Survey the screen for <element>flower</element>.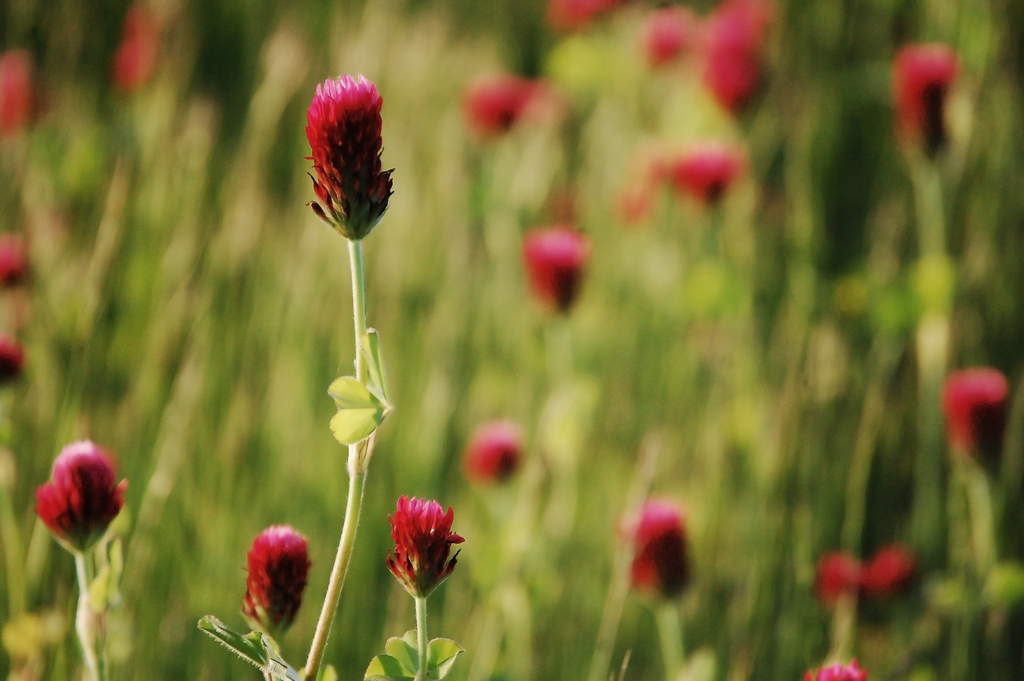
Survey found: (left=241, top=523, right=307, bottom=634).
